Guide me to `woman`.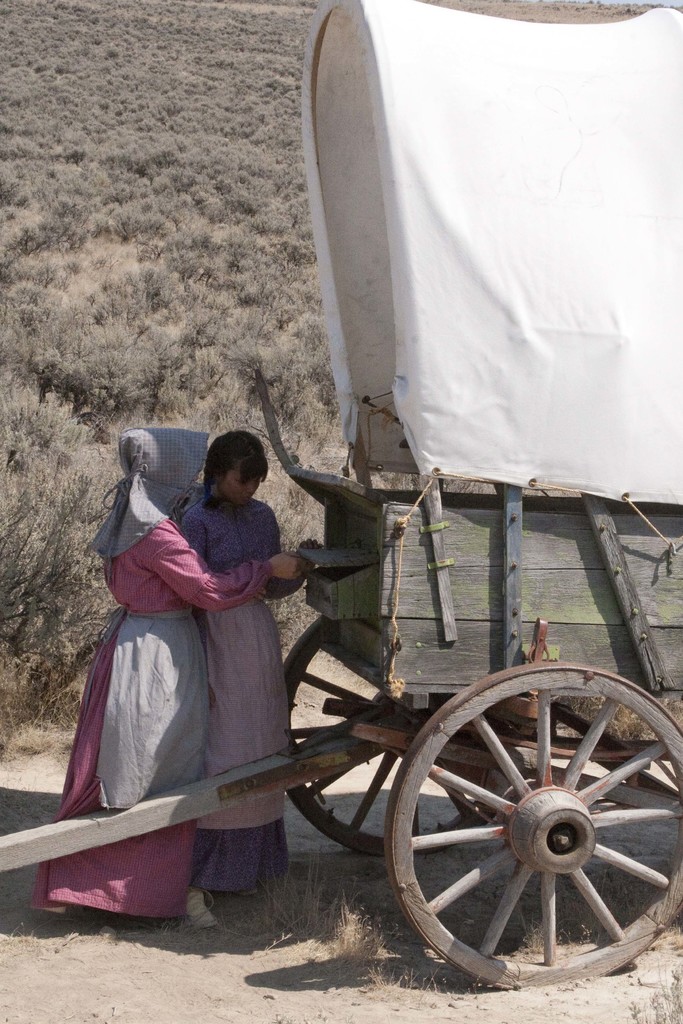
Guidance: pyautogui.locateOnScreen(174, 426, 300, 939).
